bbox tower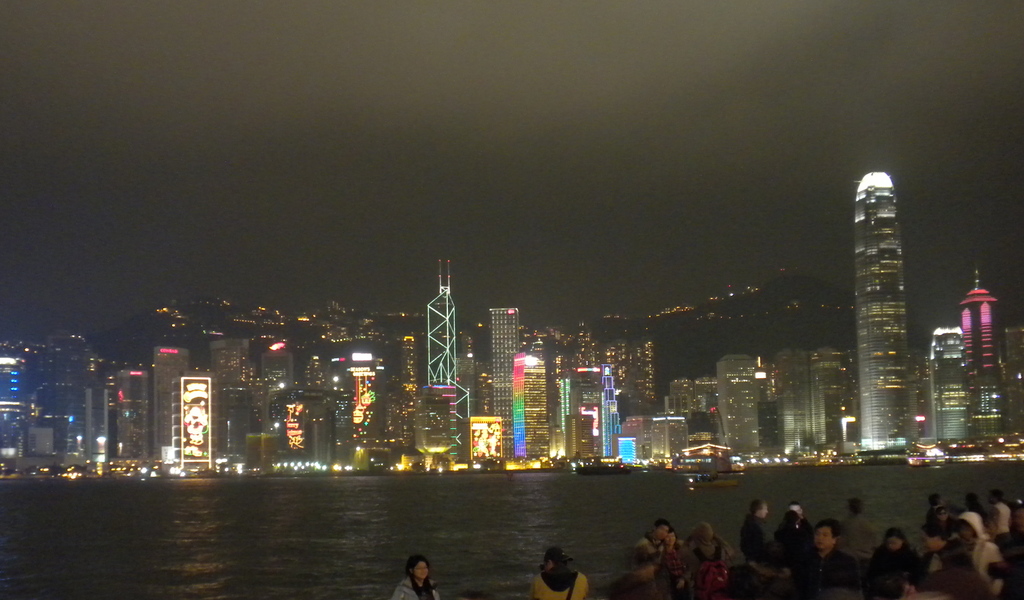
l=955, t=266, r=1006, b=379
